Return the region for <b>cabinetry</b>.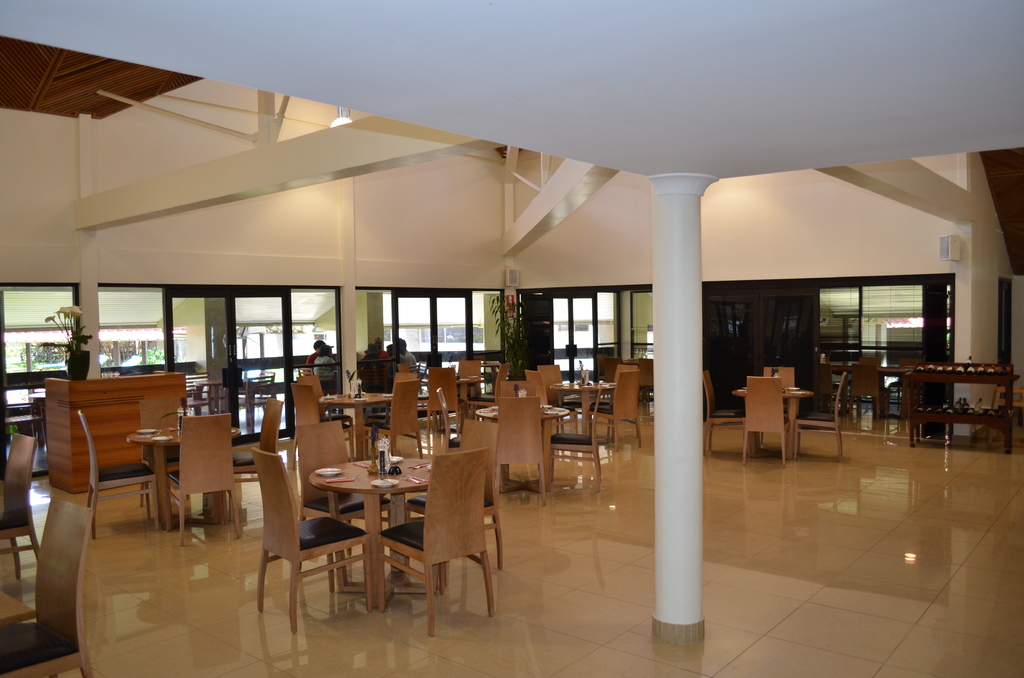
rect(44, 361, 184, 486).
